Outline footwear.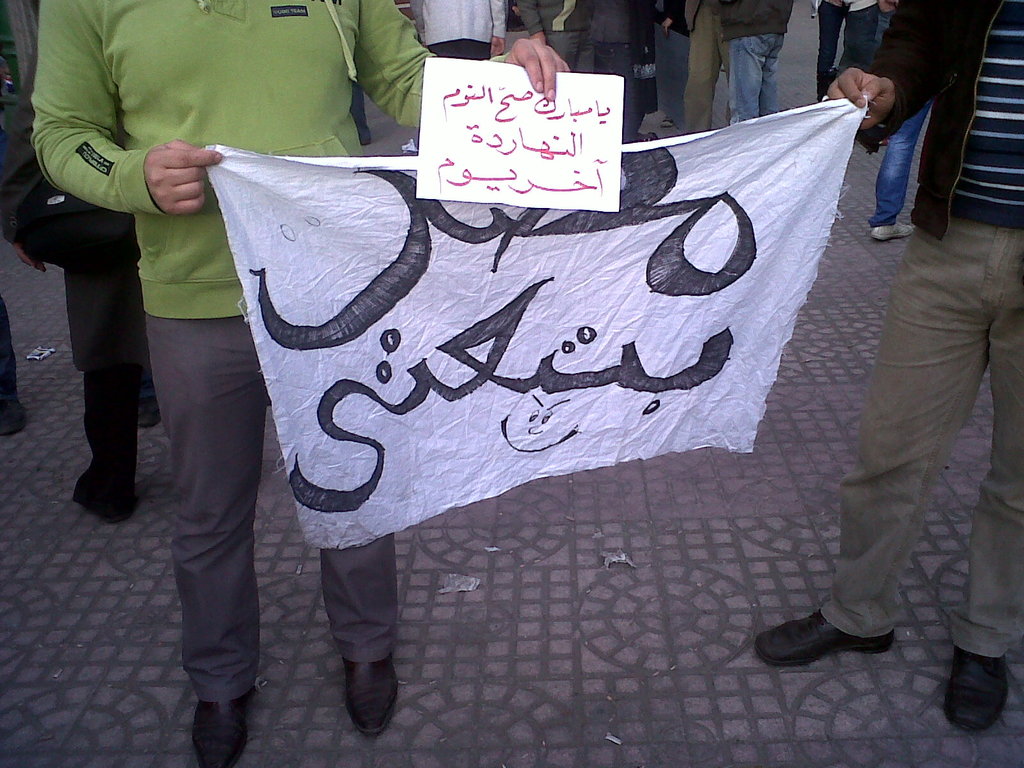
Outline: left=657, top=115, right=672, bottom=130.
